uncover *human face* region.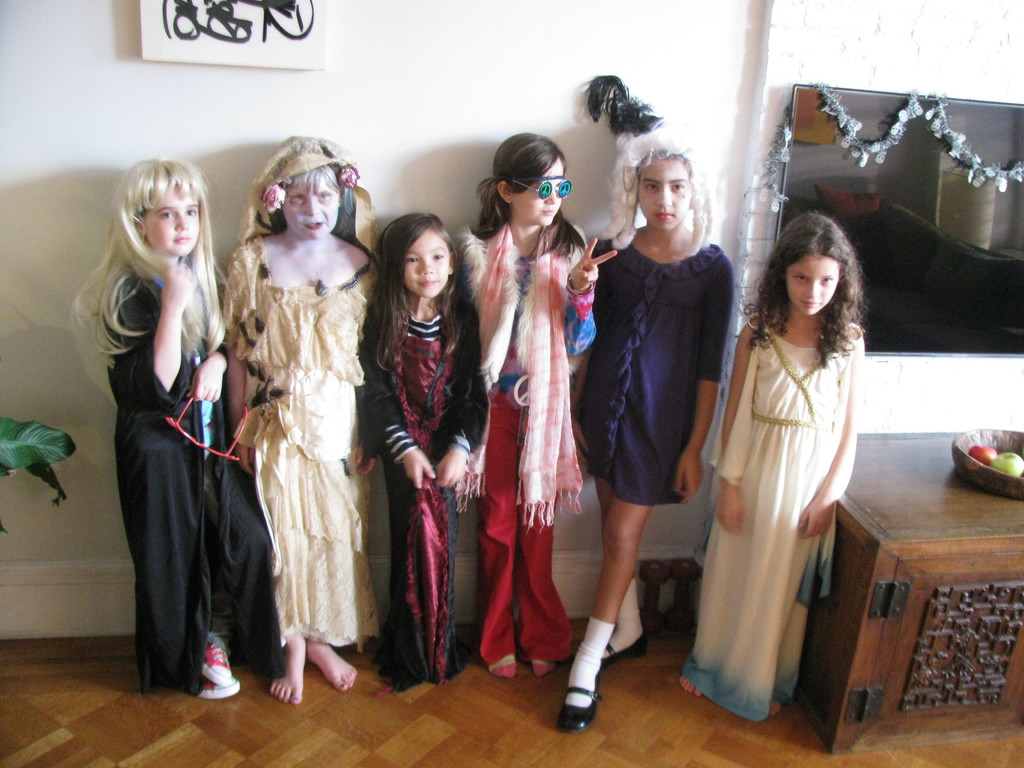
Uncovered: [left=288, top=180, right=342, bottom=244].
